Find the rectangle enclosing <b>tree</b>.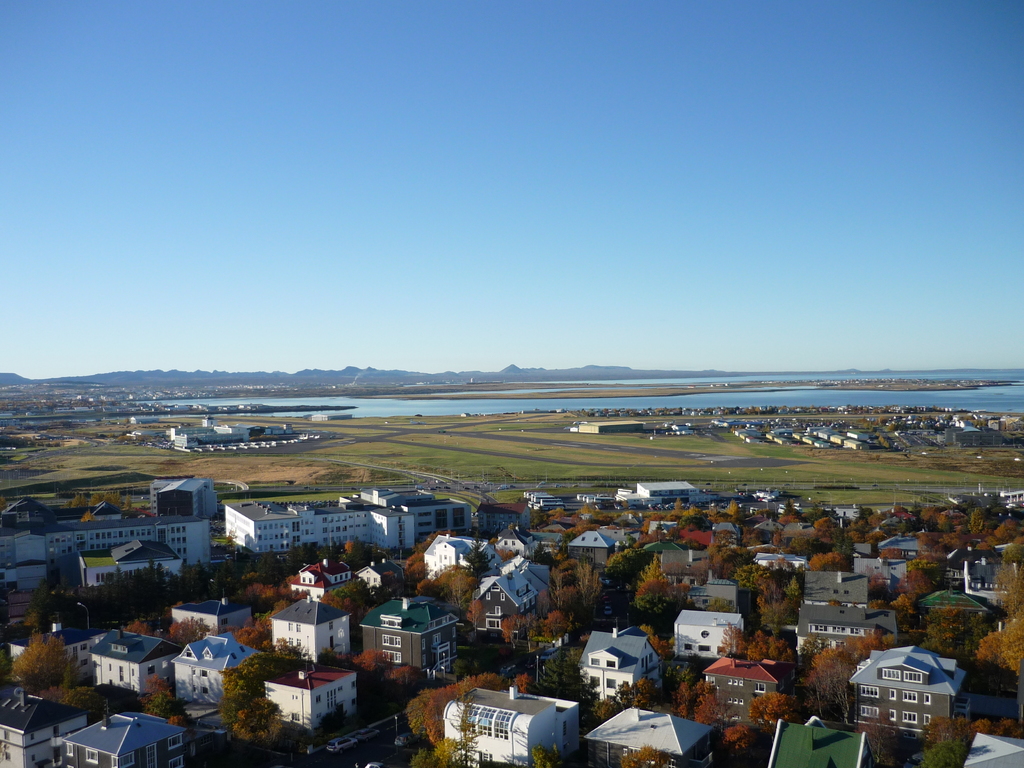
Rect(572, 556, 608, 620).
